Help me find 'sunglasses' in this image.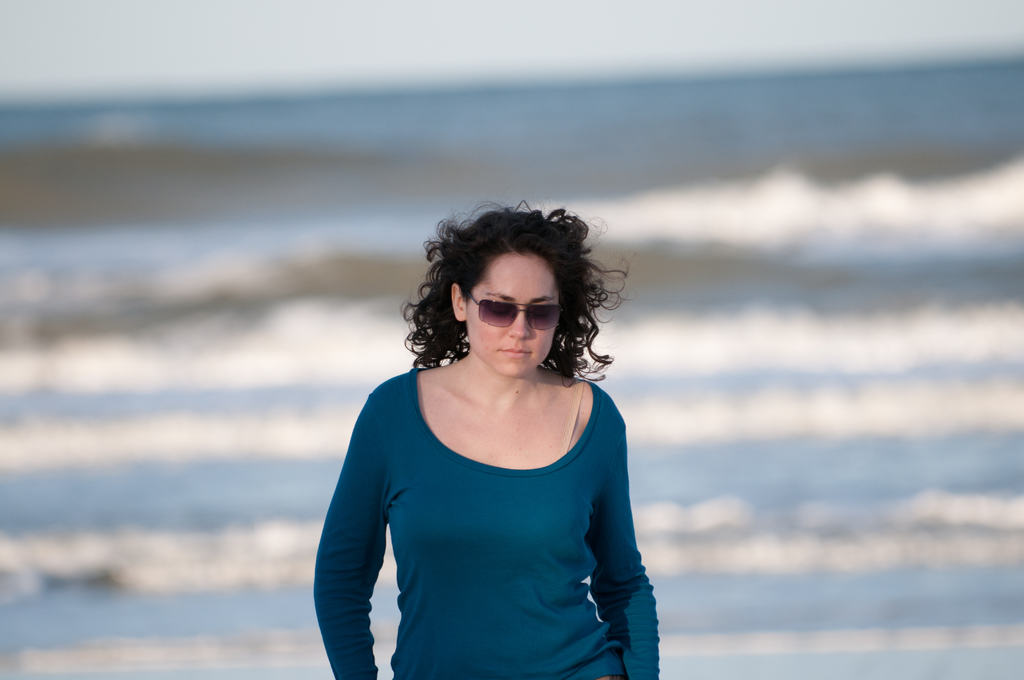
Found it: box(467, 291, 563, 327).
